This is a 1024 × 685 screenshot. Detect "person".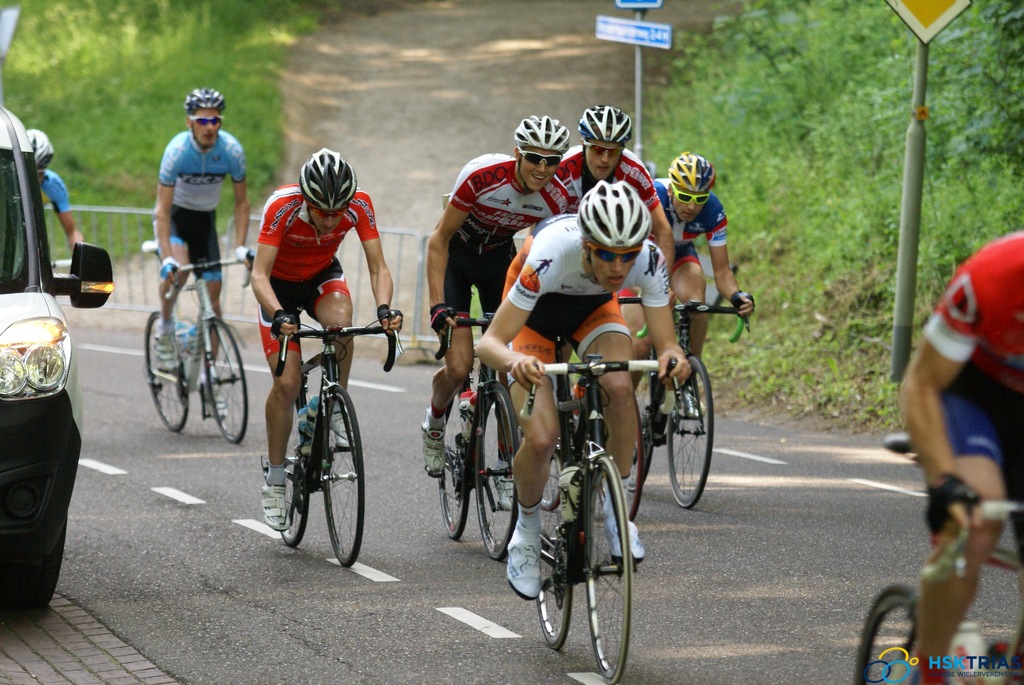
541/95/672/445.
